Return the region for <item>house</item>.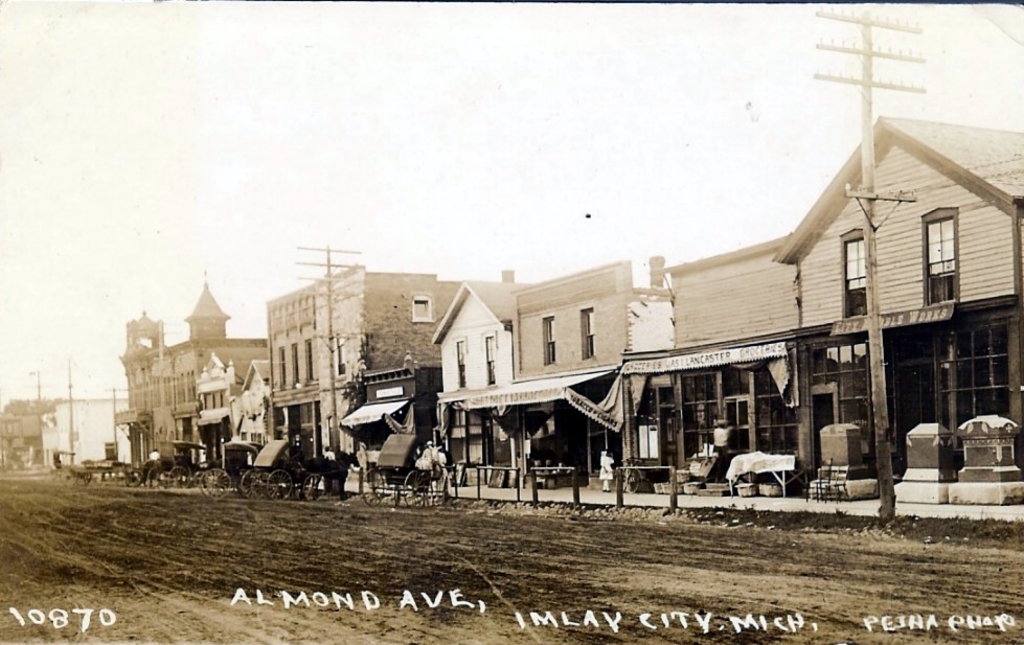
653 115 1011 506.
